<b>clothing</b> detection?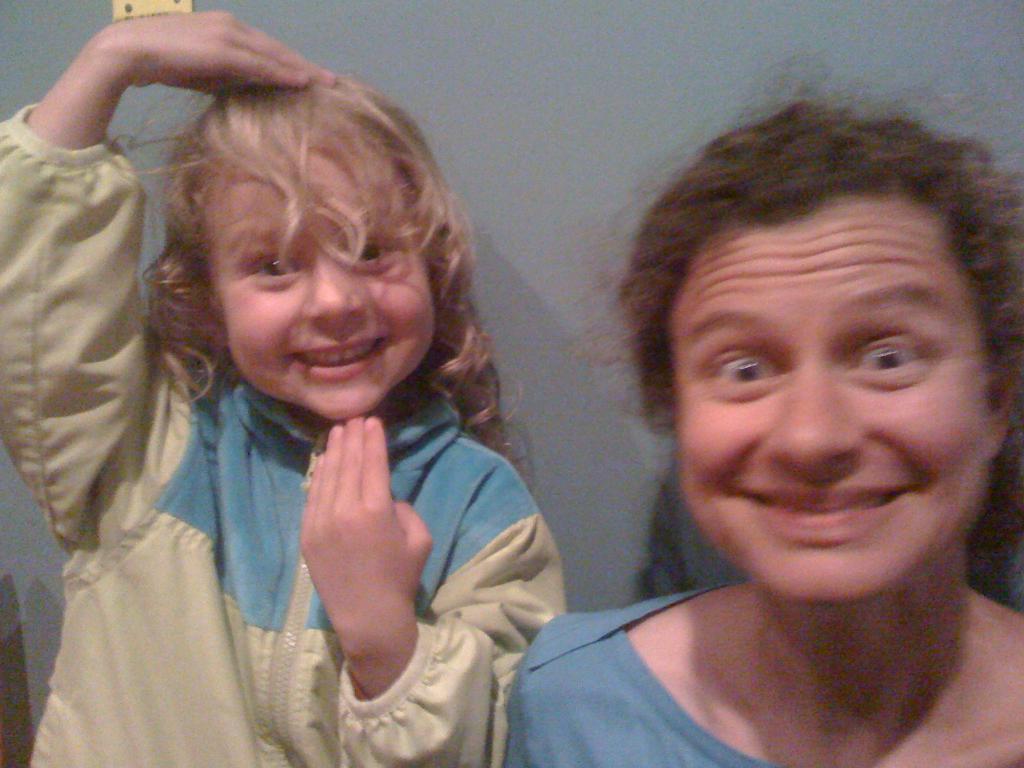
502 580 1021 767
